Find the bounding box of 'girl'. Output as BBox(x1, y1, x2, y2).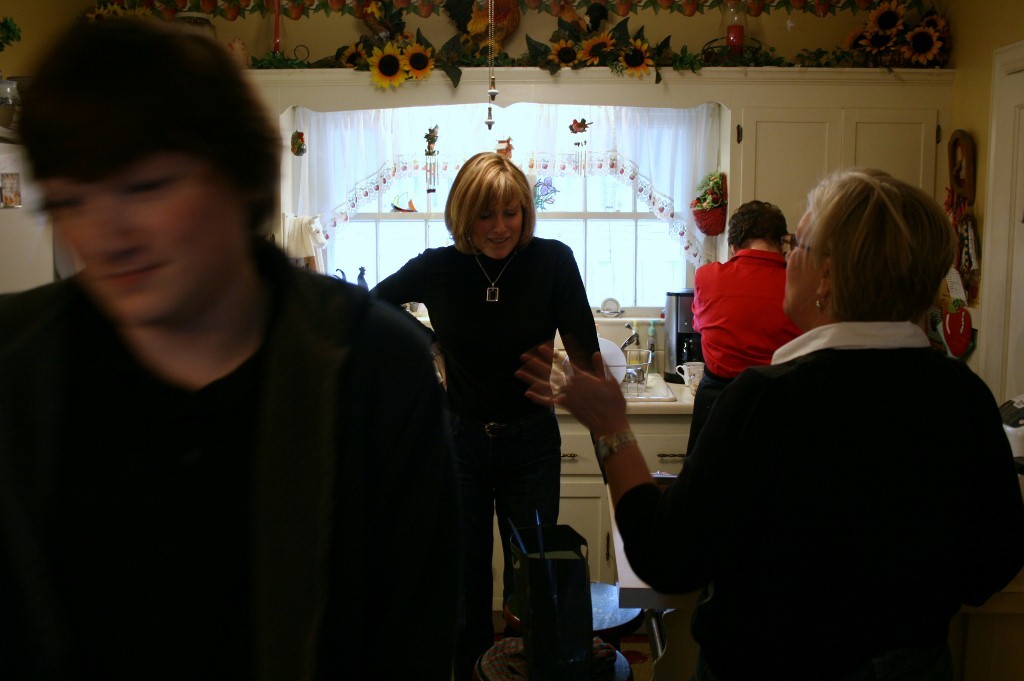
BBox(367, 149, 605, 680).
